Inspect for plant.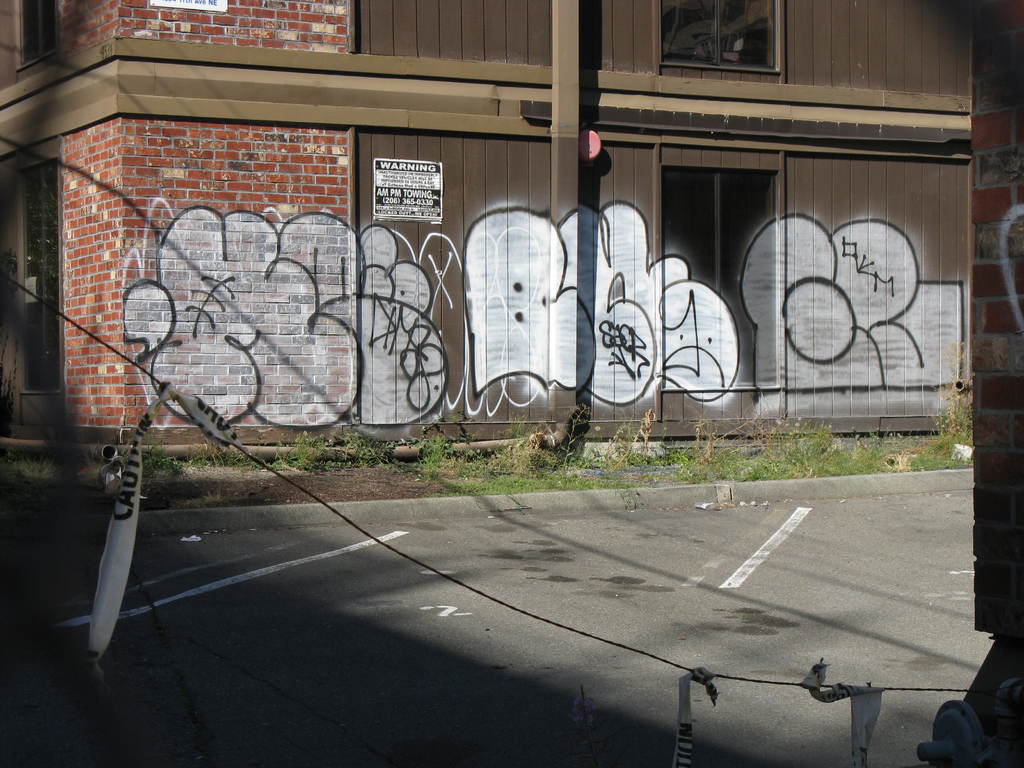
Inspection: x1=78 y1=445 x2=114 y2=478.
